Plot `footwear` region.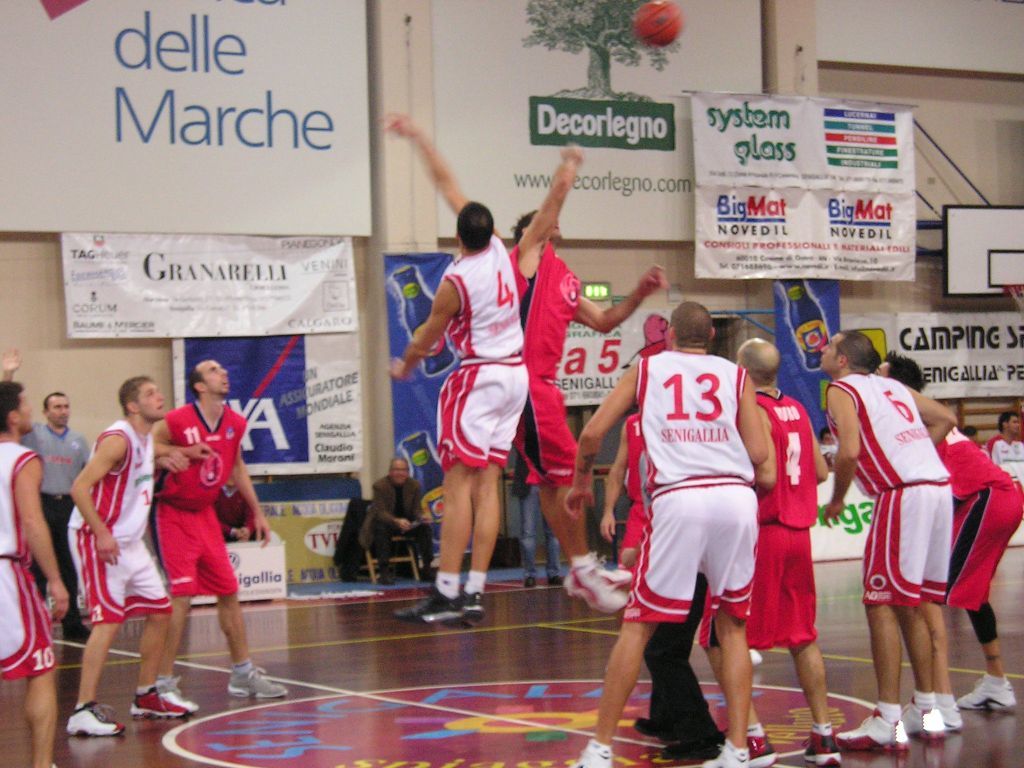
Plotted at [719, 747, 749, 767].
